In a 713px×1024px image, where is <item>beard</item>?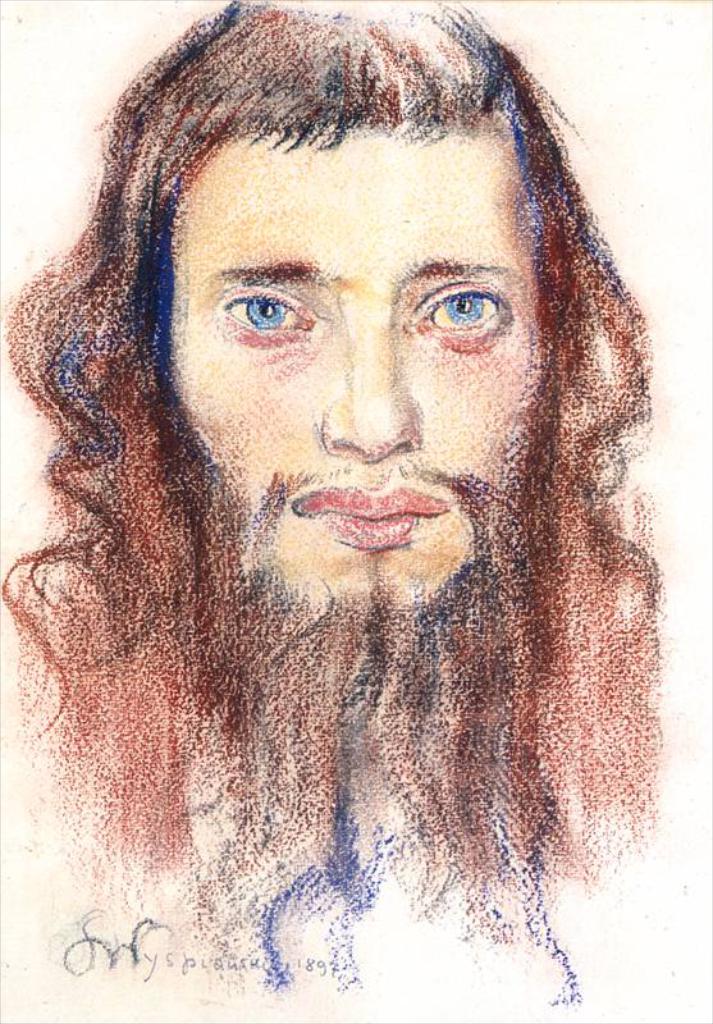
l=195, t=428, r=536, b=974.
